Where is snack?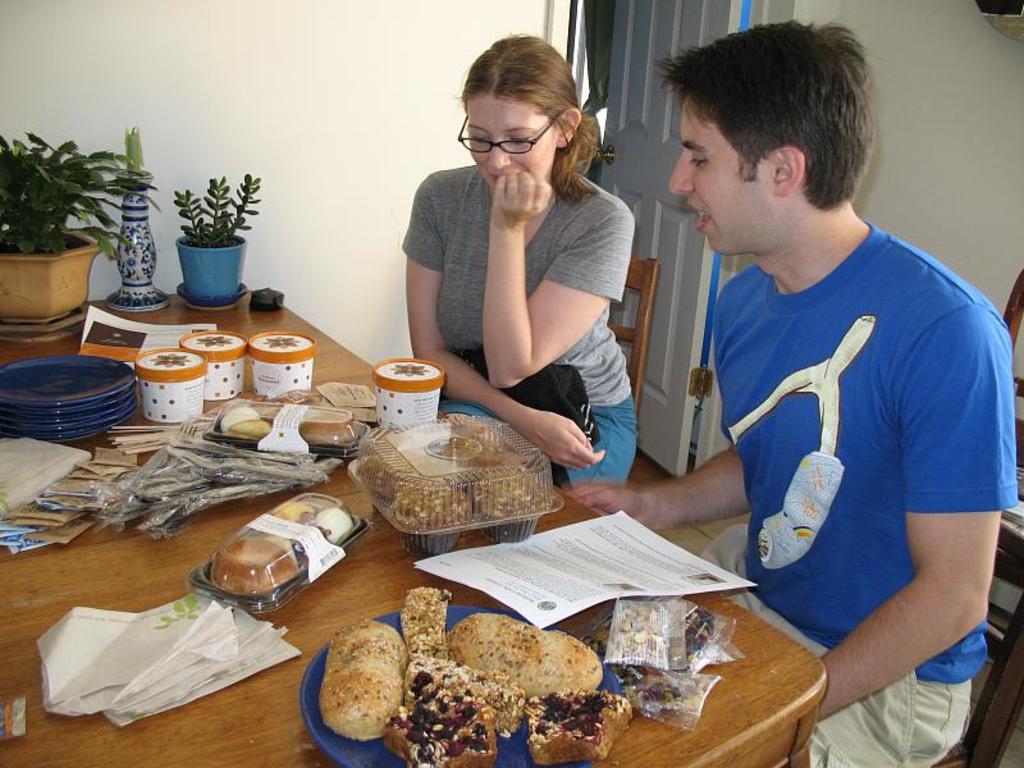
l=443, t=608, r=604, b=701.
